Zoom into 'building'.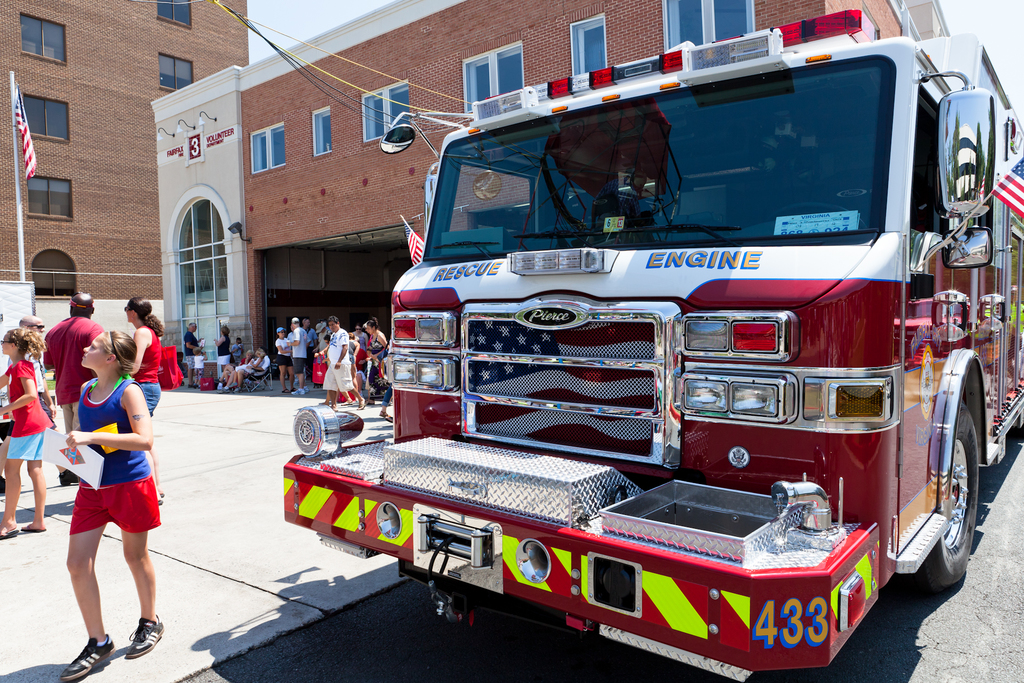
Zoom target: box(0, 0, 250, 299).
